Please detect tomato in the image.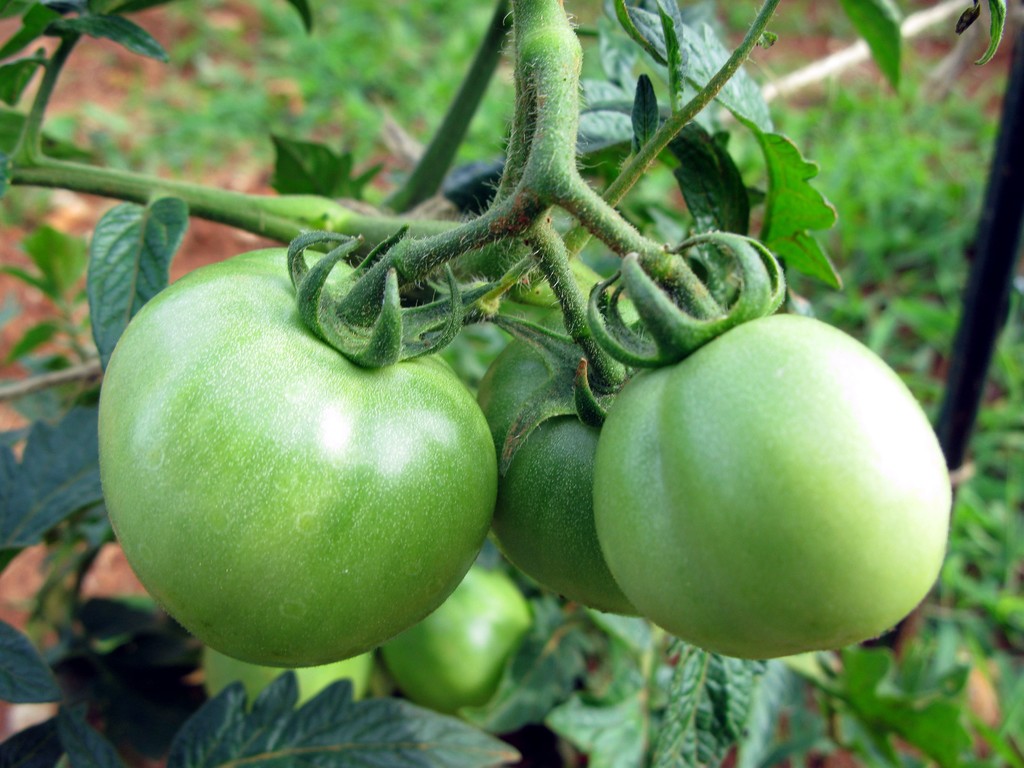
(588, 232, 944, 664).
